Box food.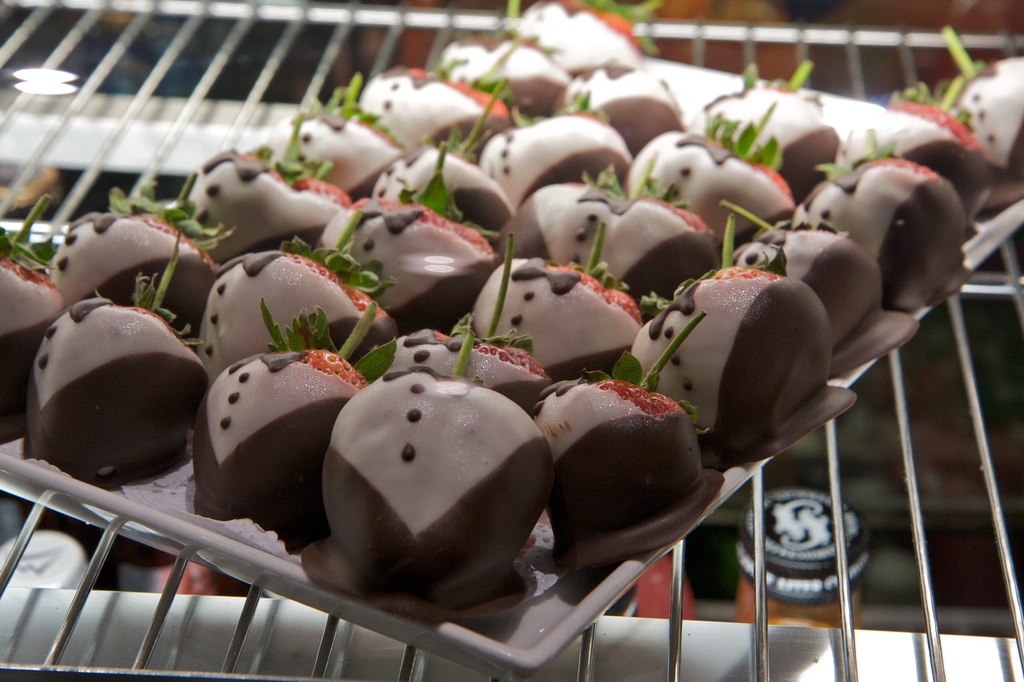
Rect(325, 366, 562, 612).
